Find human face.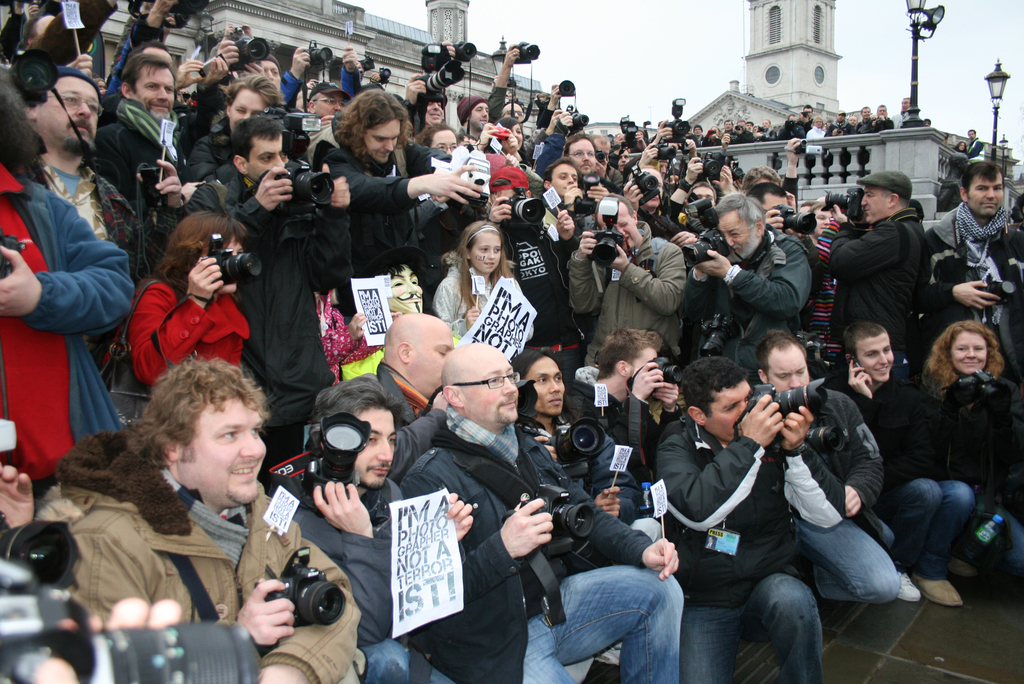
l=316, t=97, r=340, b=119.
